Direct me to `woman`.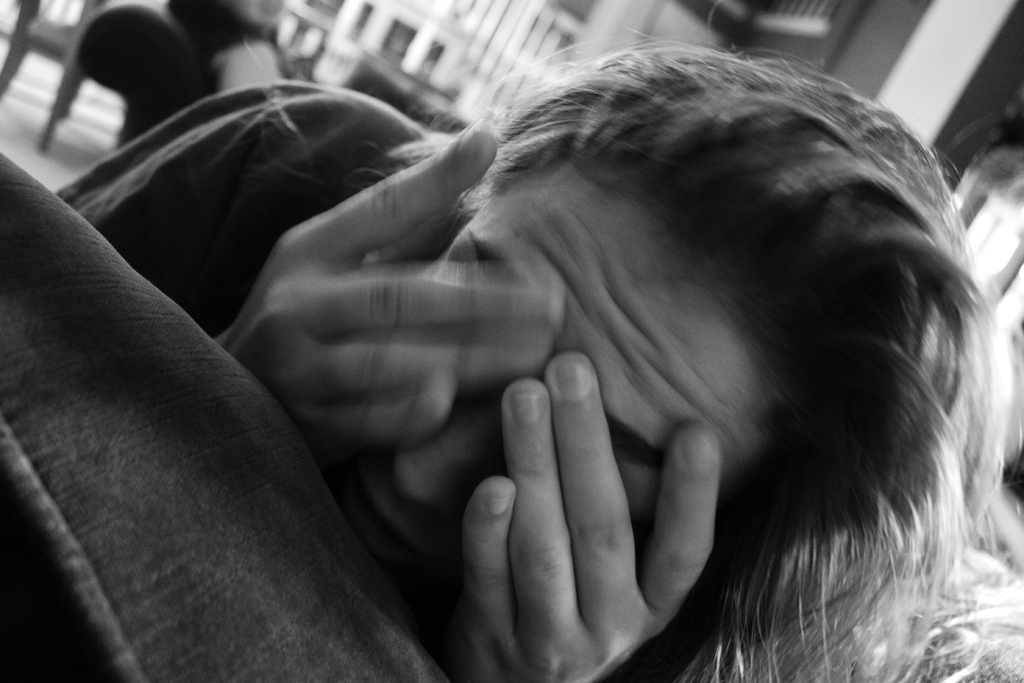
Direction: locate(40, 0, 1023, 680).
